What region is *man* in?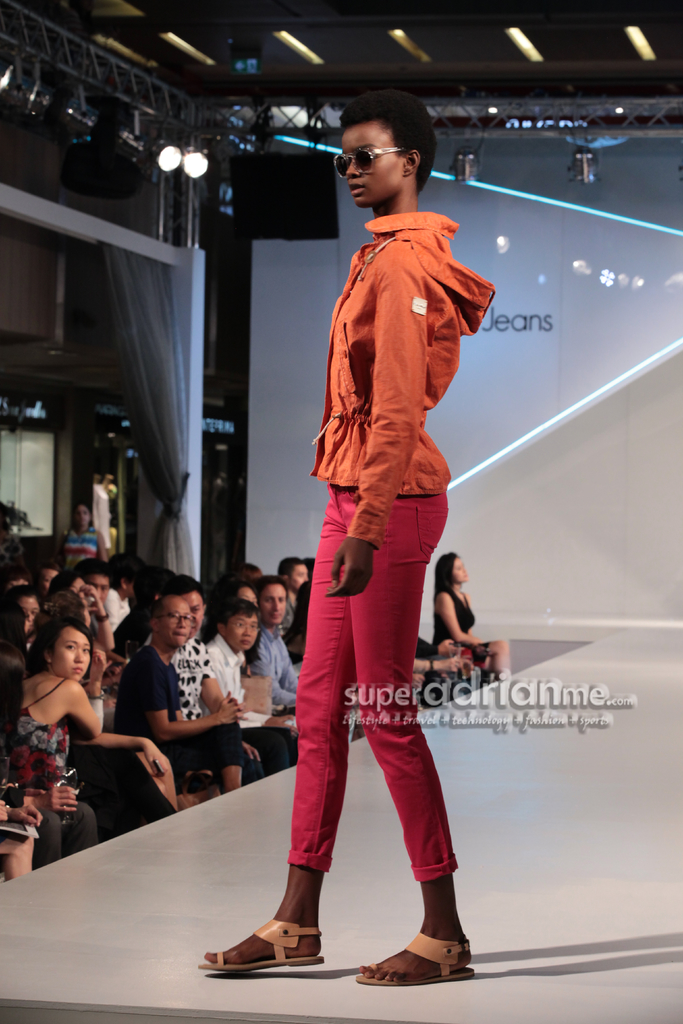
crop(246, 575, 300, 717).
